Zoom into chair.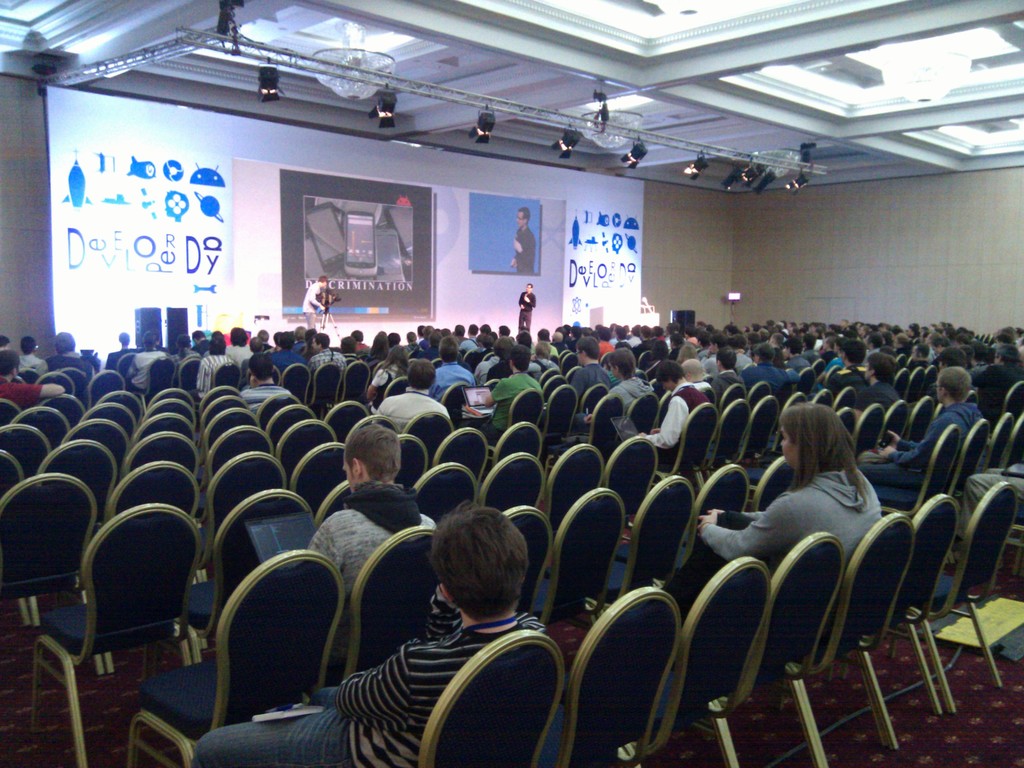
Zoom target: {"left": 613, "top": 554, "right": 768, "bottom": 767}.
